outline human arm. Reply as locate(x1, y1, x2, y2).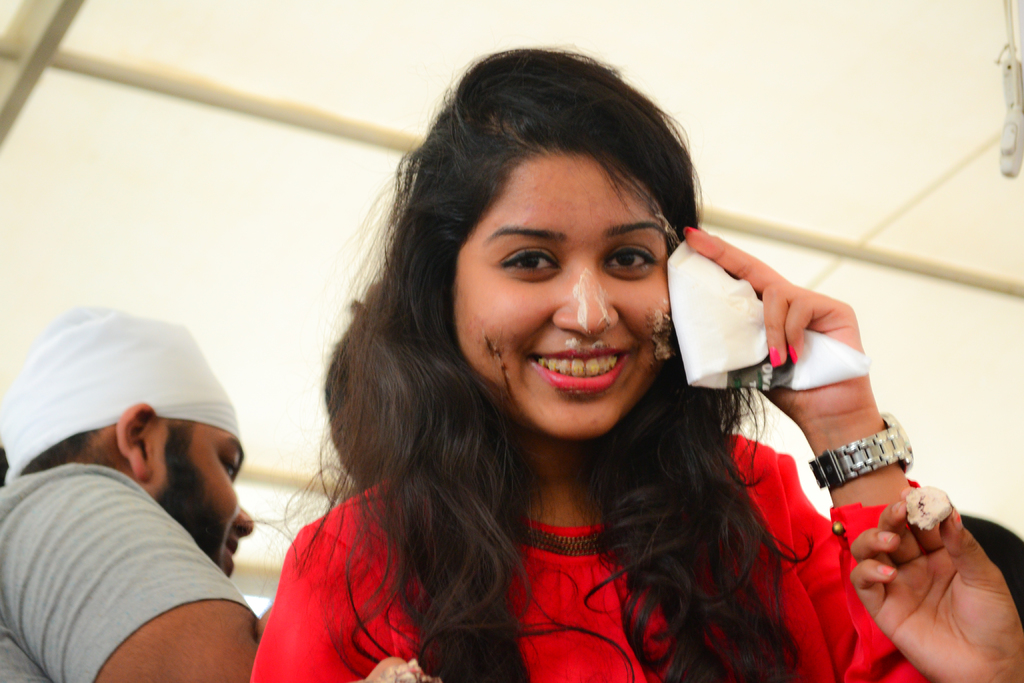
locate(684, 217, 922, 682).
